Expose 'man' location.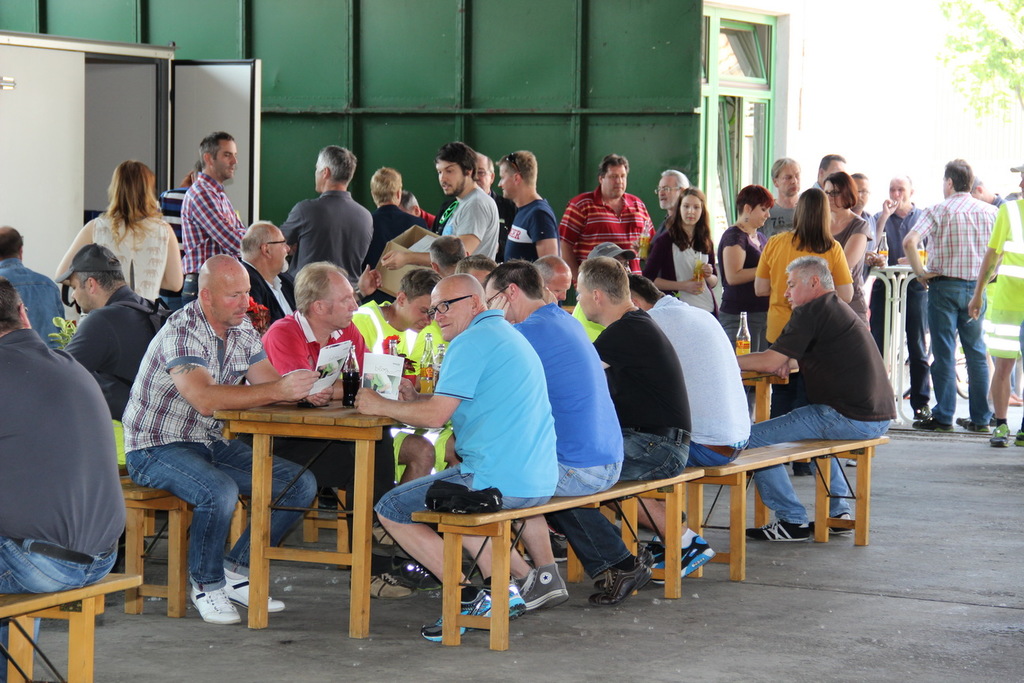
Exposed at [544,252,691,608].
